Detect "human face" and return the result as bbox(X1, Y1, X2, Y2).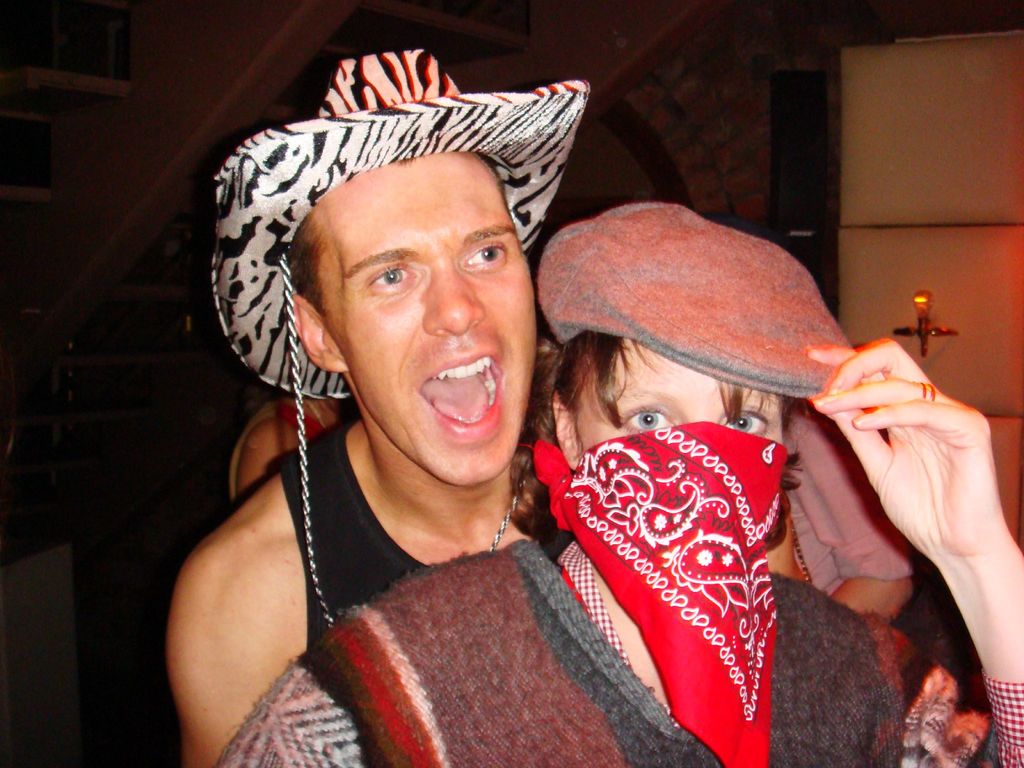
bbox(312, 150, 534, 485).
